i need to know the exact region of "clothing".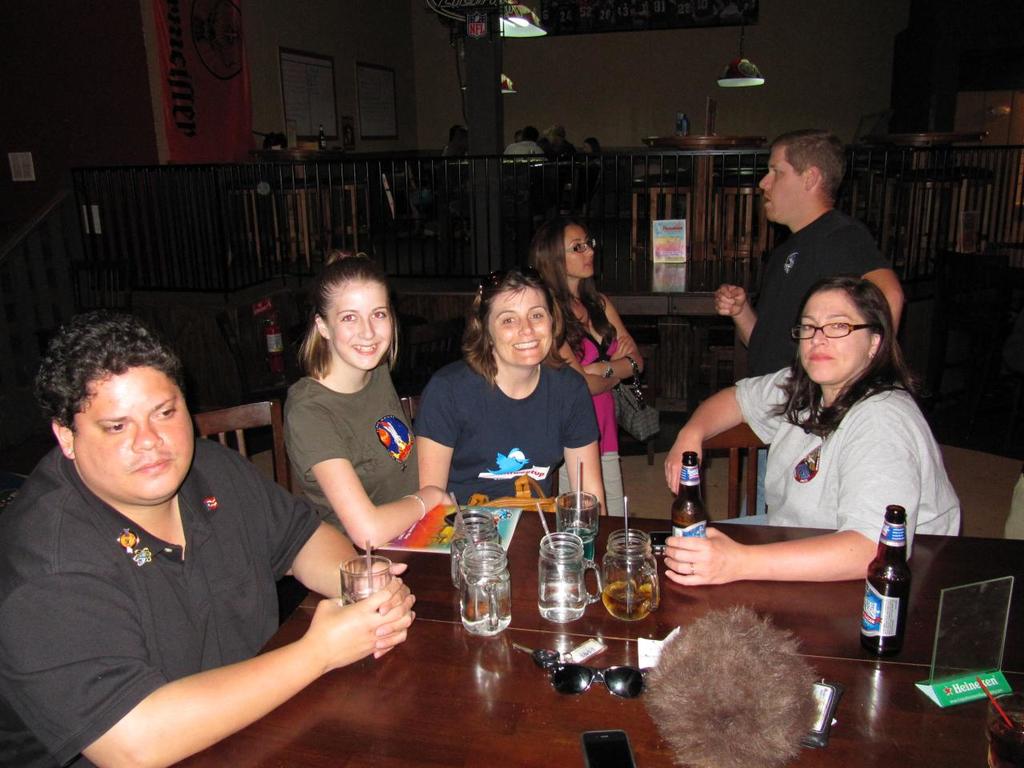
Region: detection(706, 362, 957, 565).
